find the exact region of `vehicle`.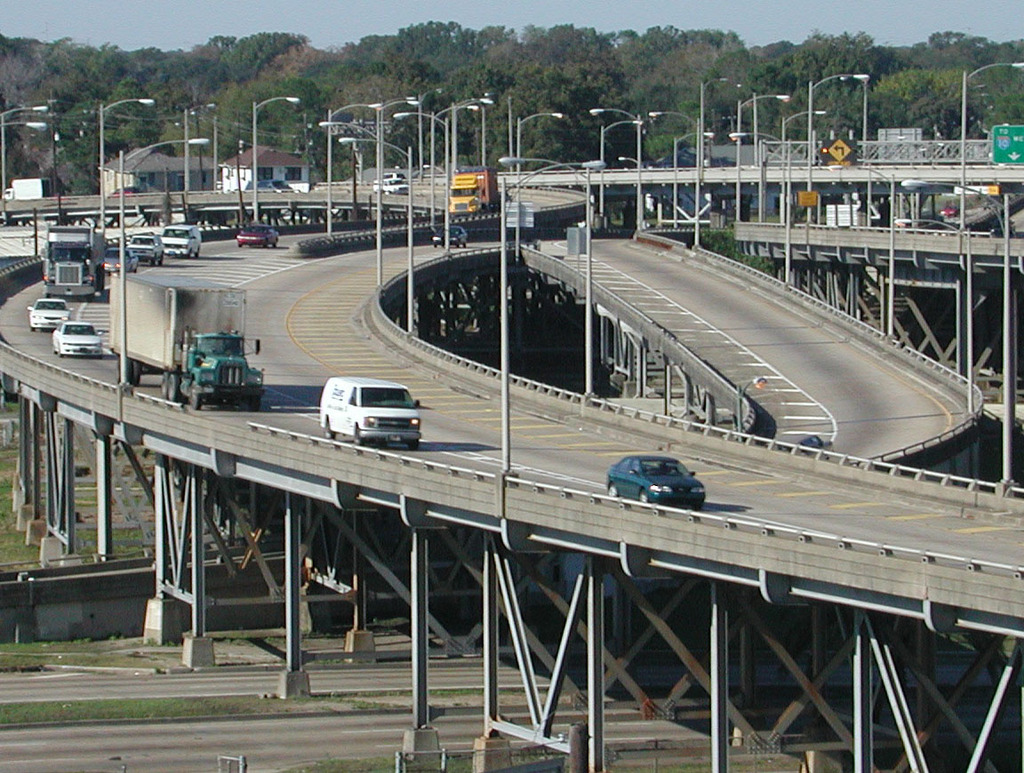
Exact region: locate(447, 163, 501, 215).
